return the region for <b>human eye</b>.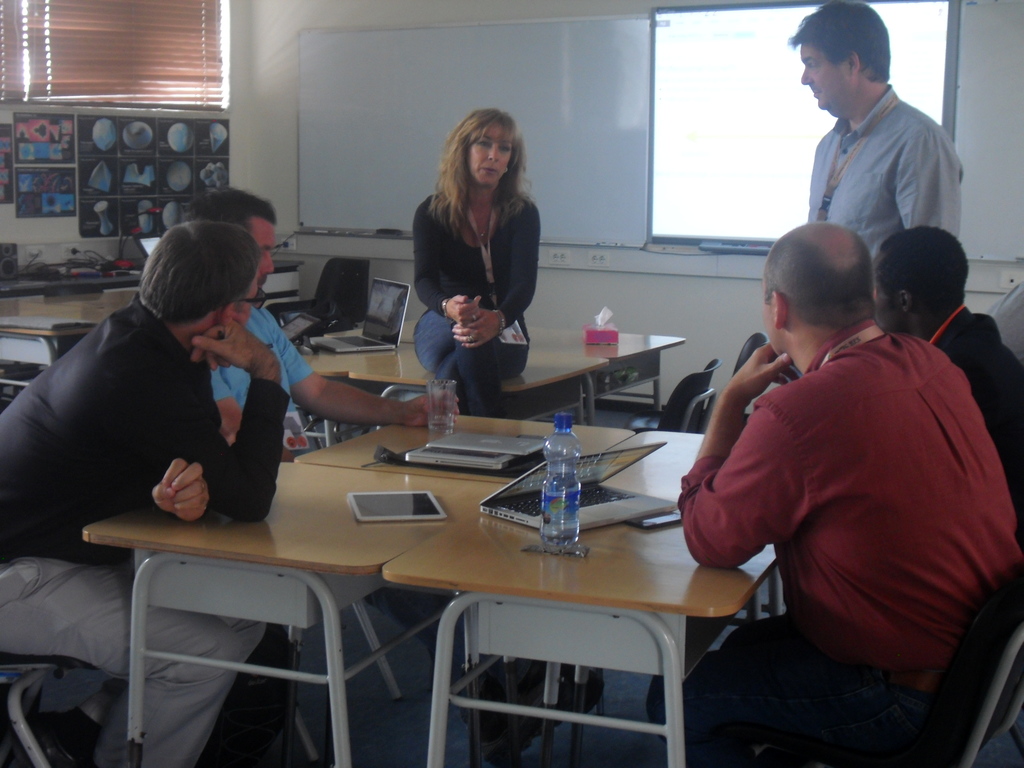
bbox(478, 137, 493, 148).
